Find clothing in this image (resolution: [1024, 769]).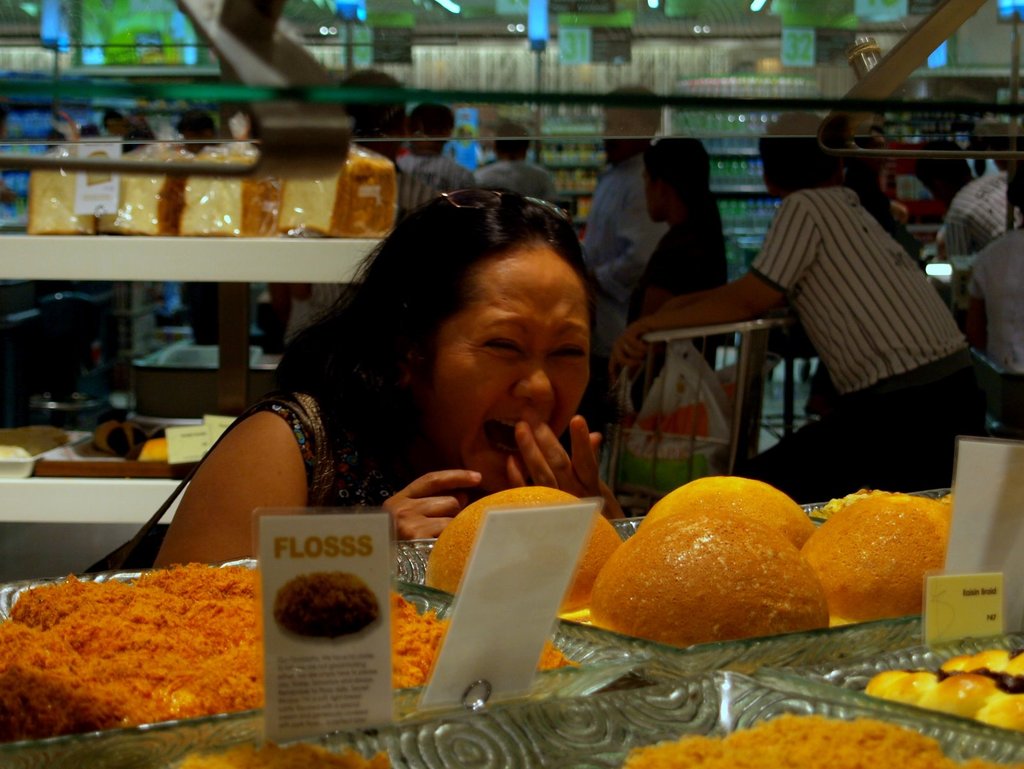
[300, 169, 444, 323].
